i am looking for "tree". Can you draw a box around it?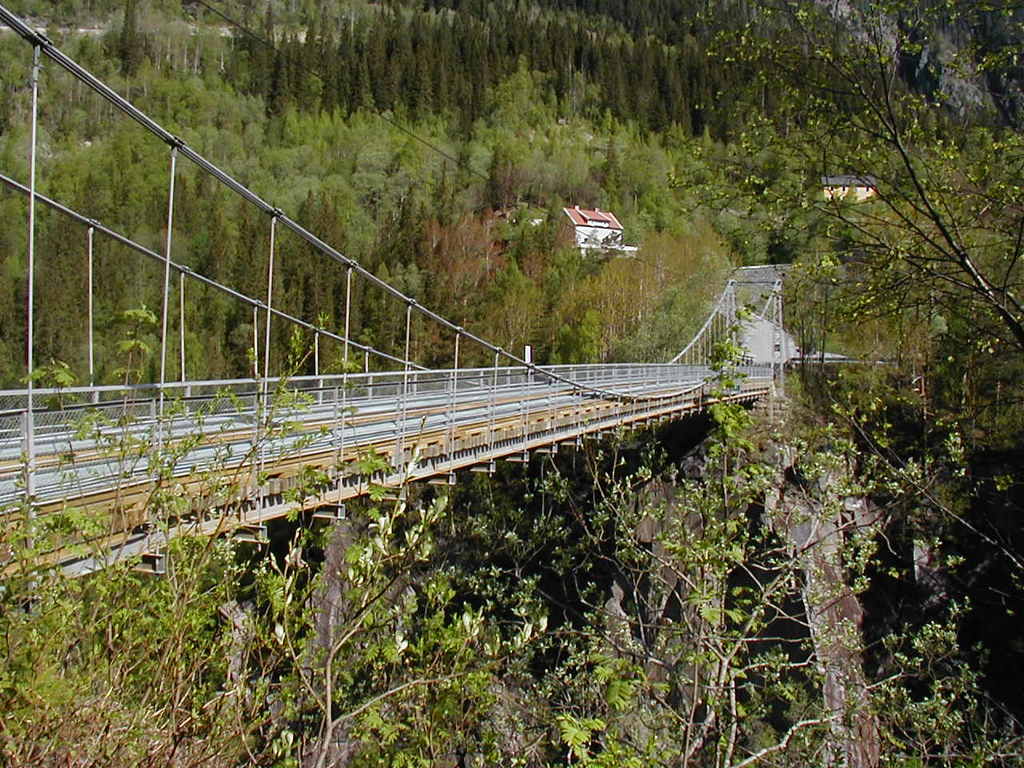
Sure, the bounding box is [x1=267, y1=52, x2=294, y2=115].
